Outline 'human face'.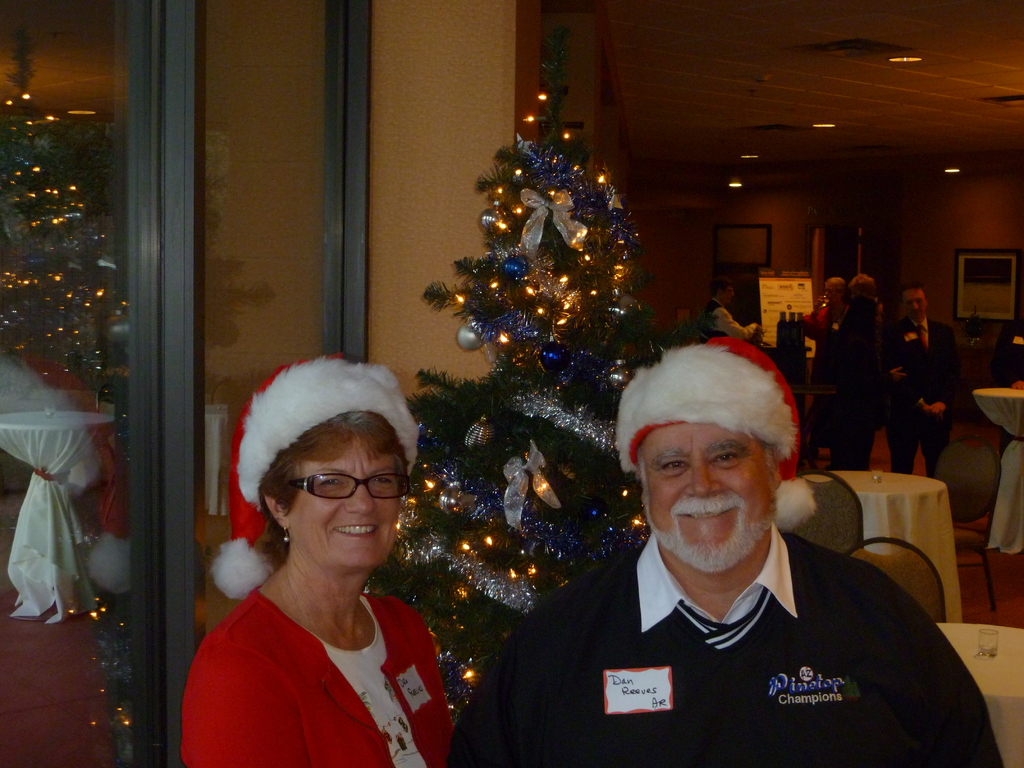
Outline: BBox(635, 426, 776, 573).
